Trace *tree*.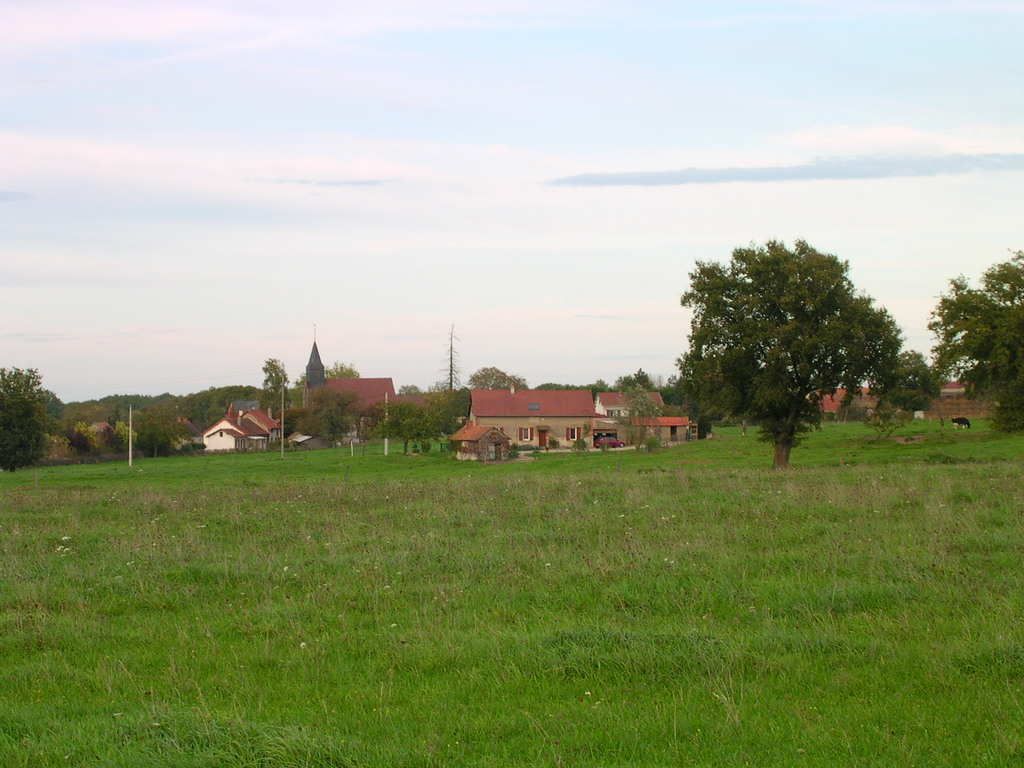
Traced to 923,243,1023,435.
